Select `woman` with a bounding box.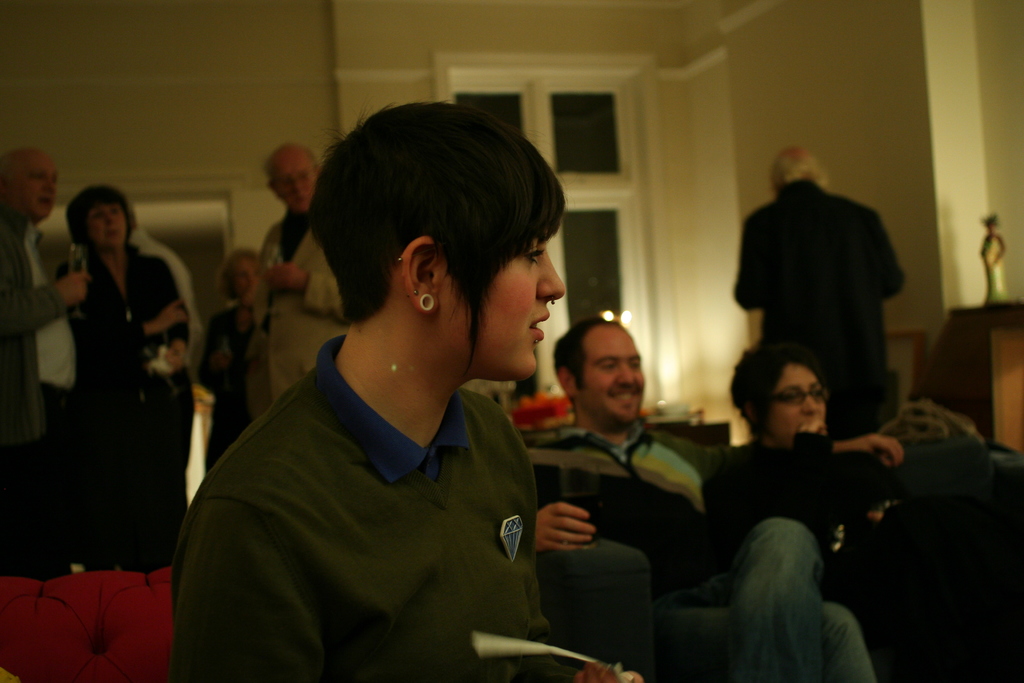
box=[169, 94, 596, 682].
